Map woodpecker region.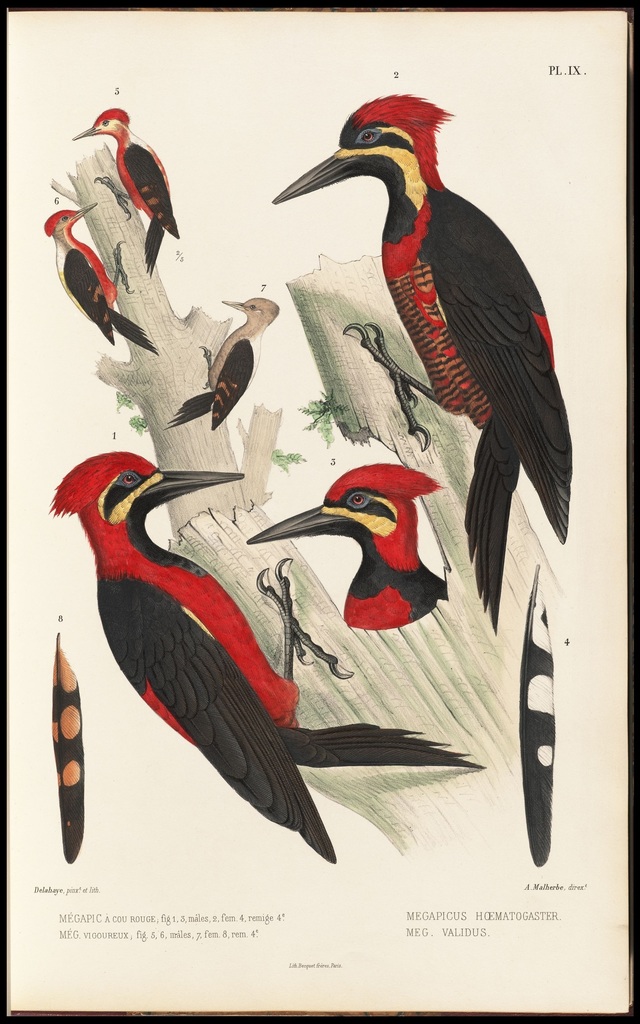
Mapped to 270, 92, 575, 632.
